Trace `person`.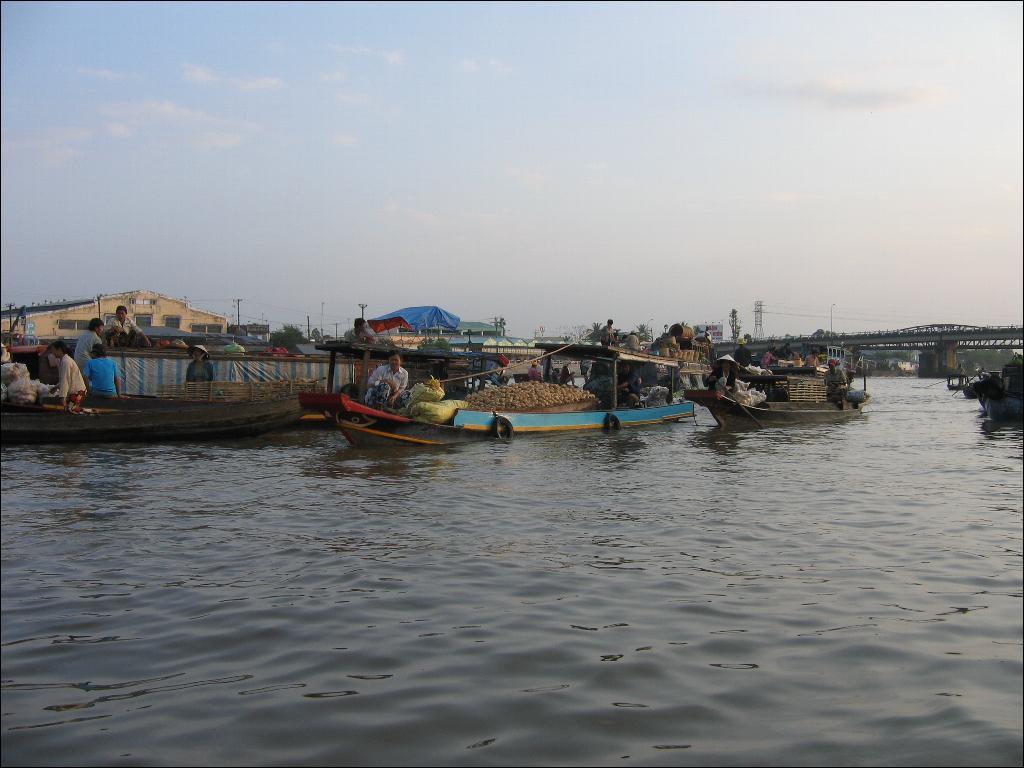
Traced to select_region(614, 366, 647, 408).
